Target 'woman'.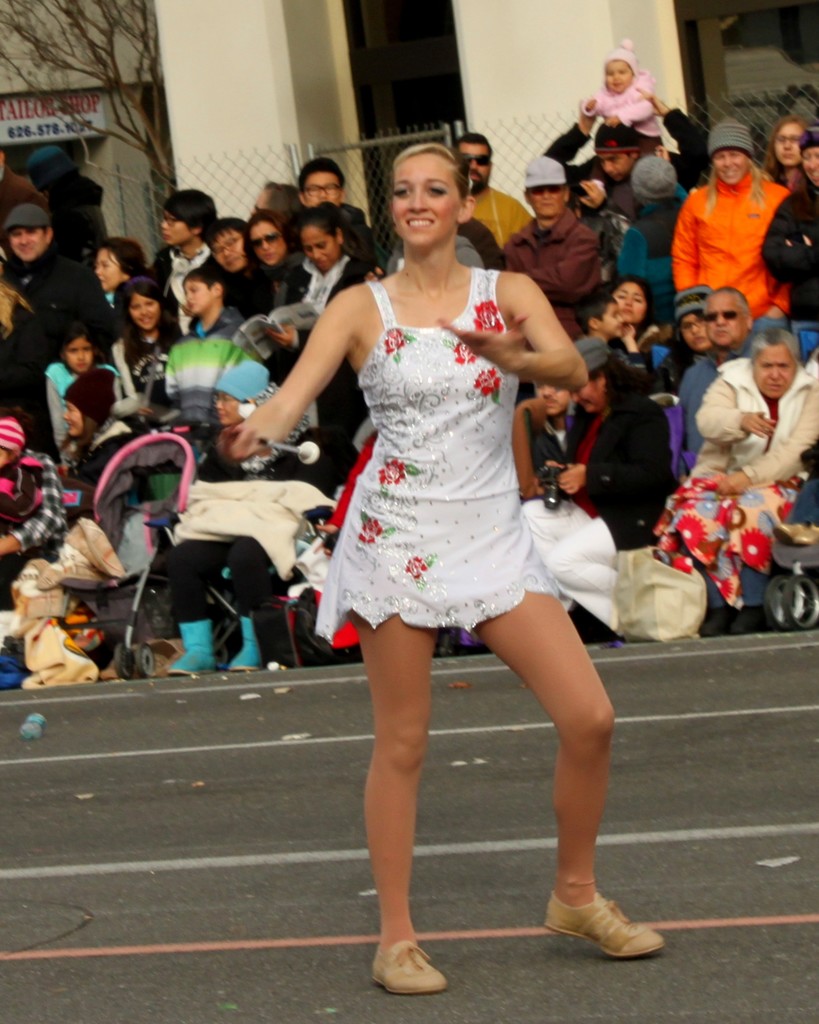
Target region: {"left": 601, "top": 269, "right": 674, "bottom": 397}.
